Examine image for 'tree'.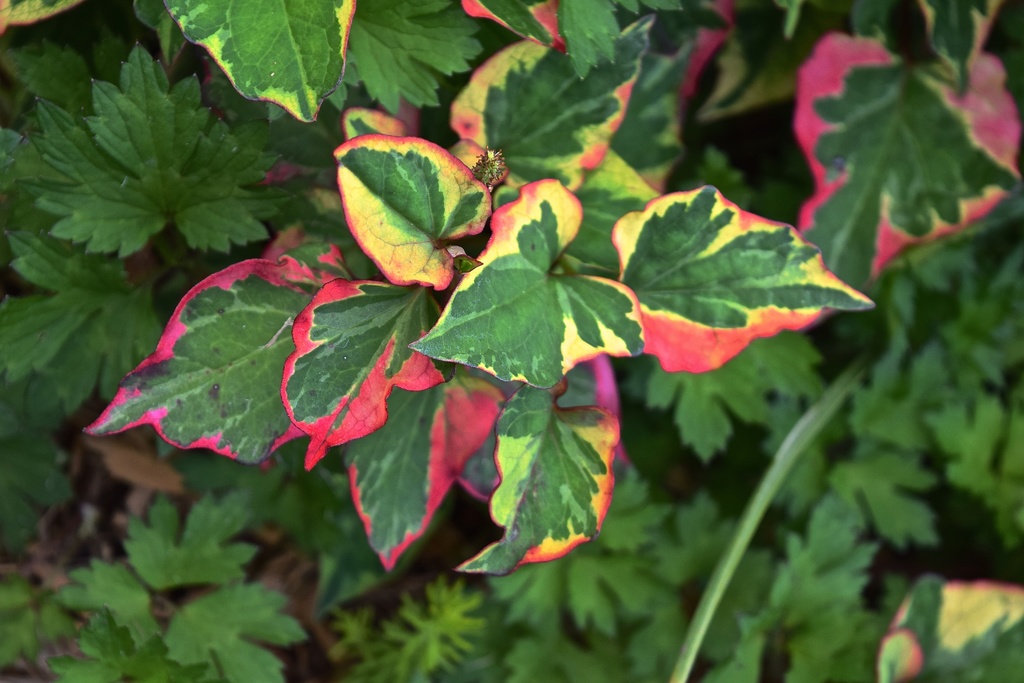
Examination result: {"x1": 0, "y1": 0, "x2": 1023, "y2": 672}.
